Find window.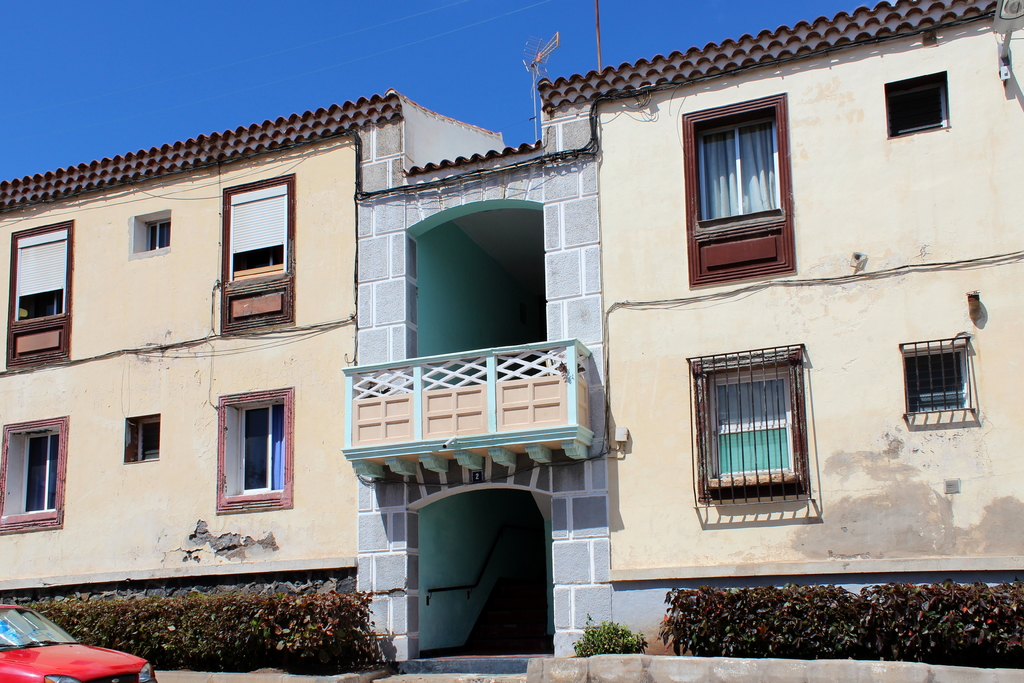
<region>697, 343, 806, 508</region>.
